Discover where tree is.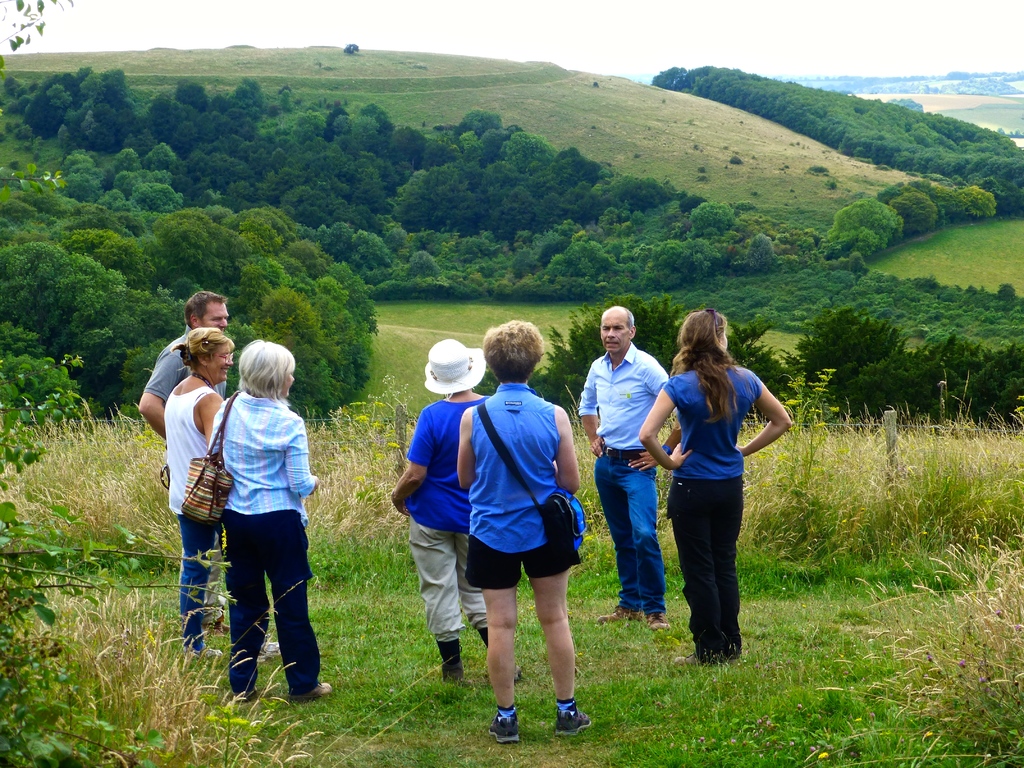
Discovered at (x1=374, y1=179, x2=479, y2=228).
